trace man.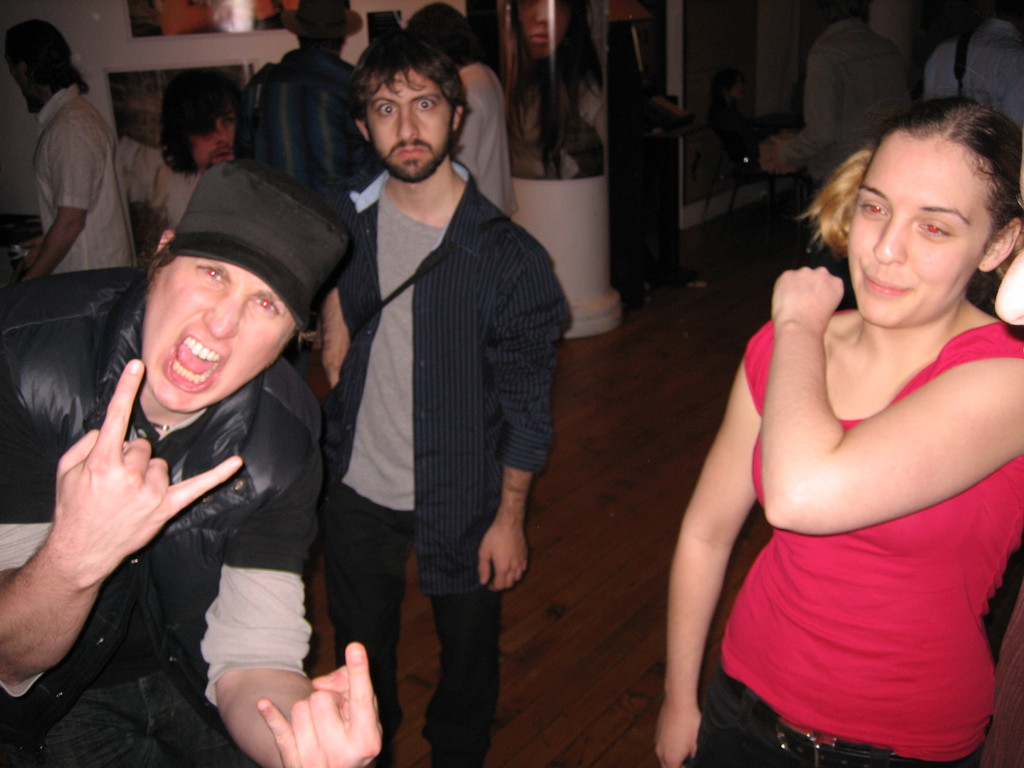
Traced to bbox=(287, 47, 566, 759).
